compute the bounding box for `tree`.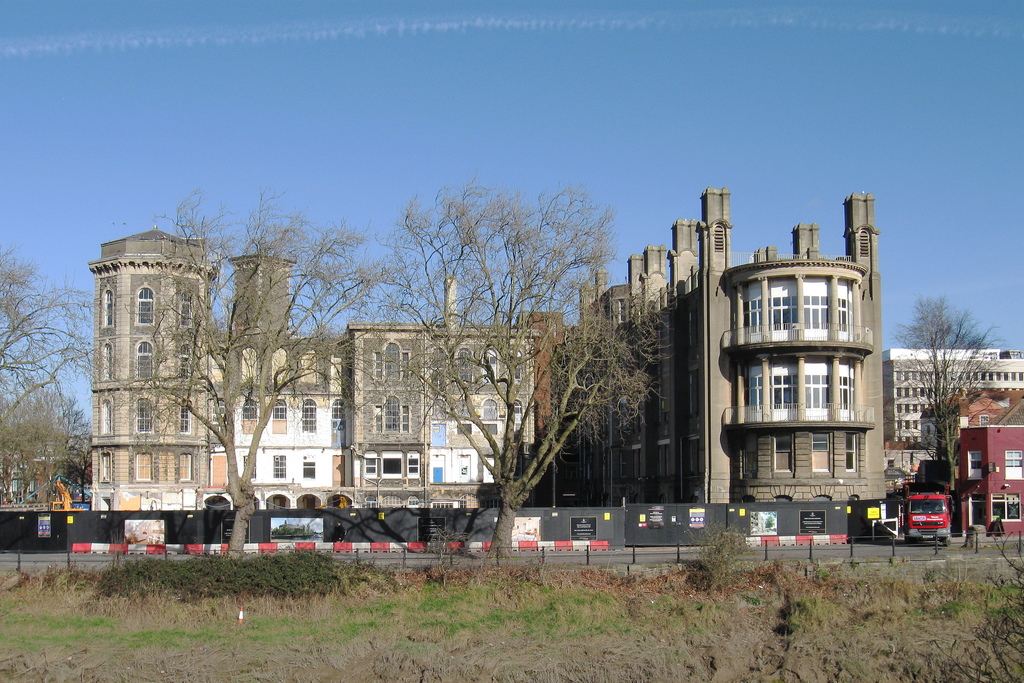
x1=915 y1=259 x2=1001 y2=522.
